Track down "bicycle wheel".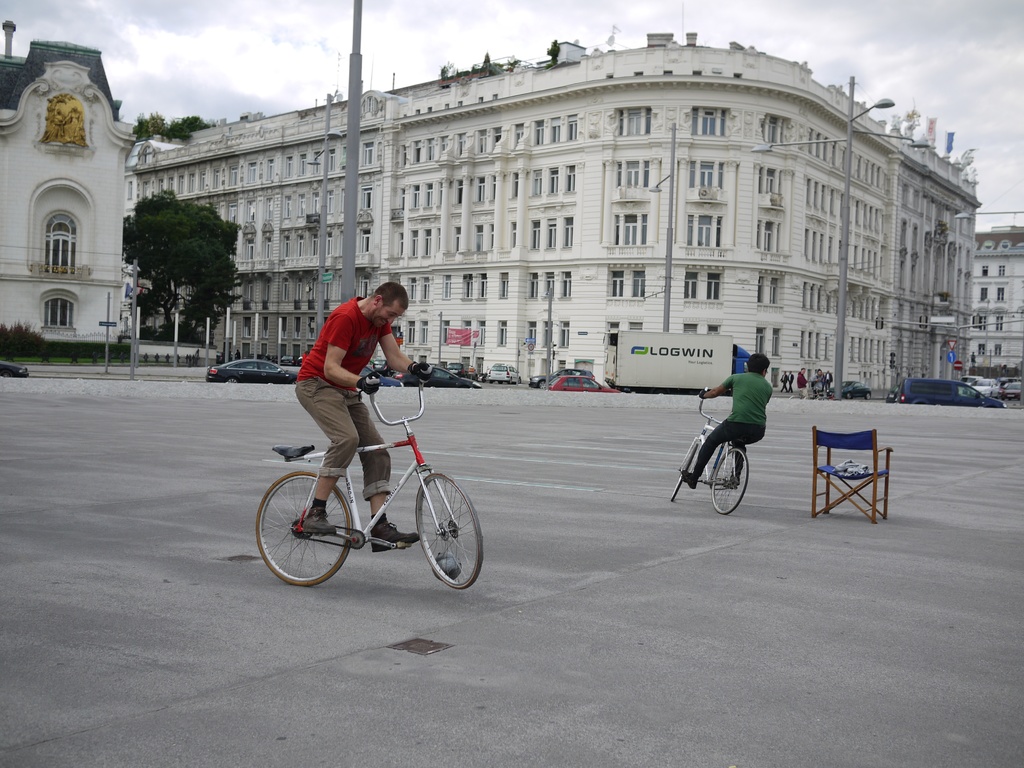
Tracked to pyautogui.locateOnScreen(258, 471, 346, 587).
